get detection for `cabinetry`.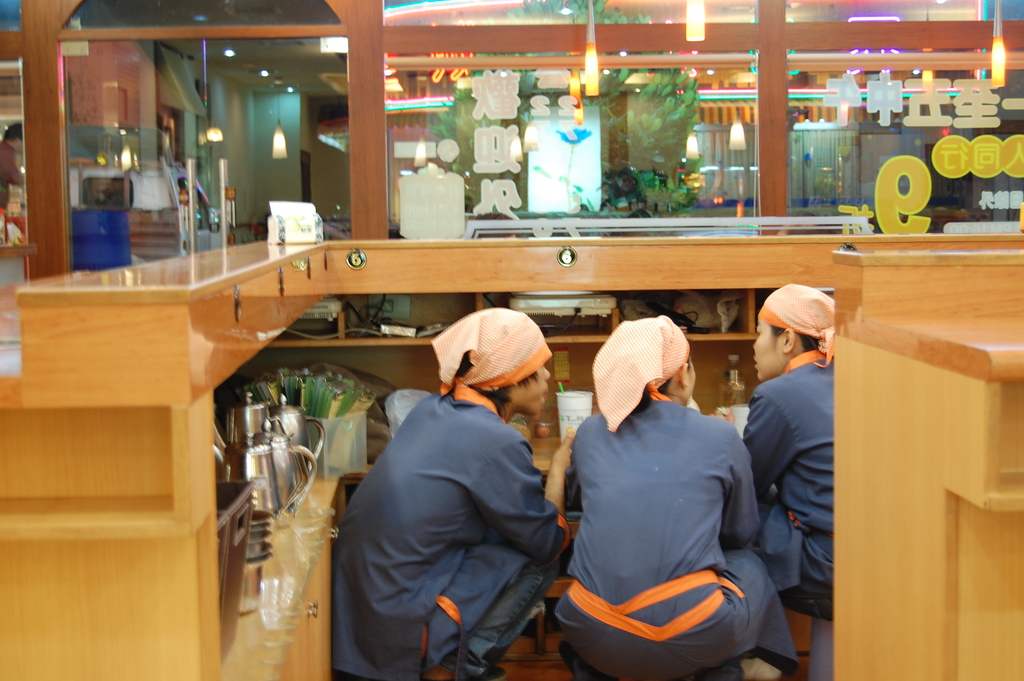
Detection: (left=326, top=235, right=813, bottom=499).
